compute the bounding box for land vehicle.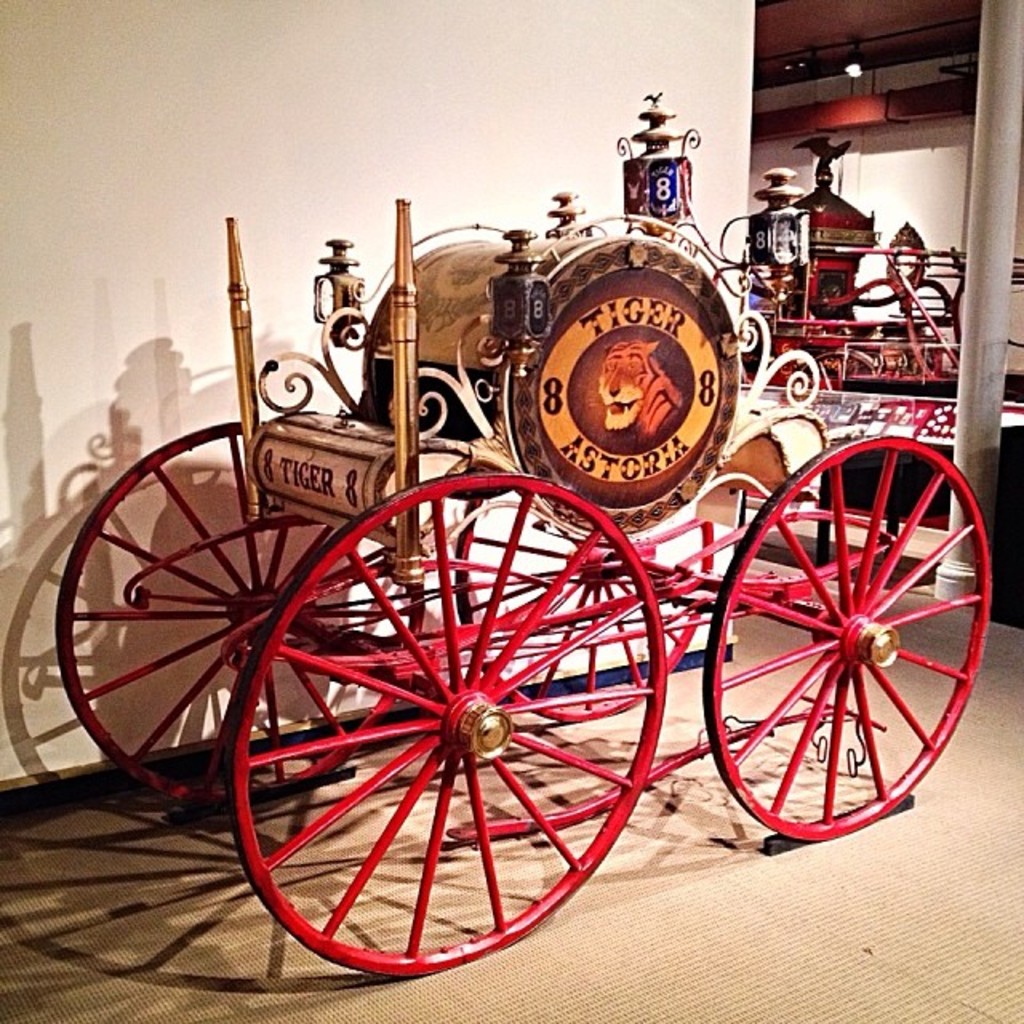
[left=0, top=136, right=1023, bottom=982].
